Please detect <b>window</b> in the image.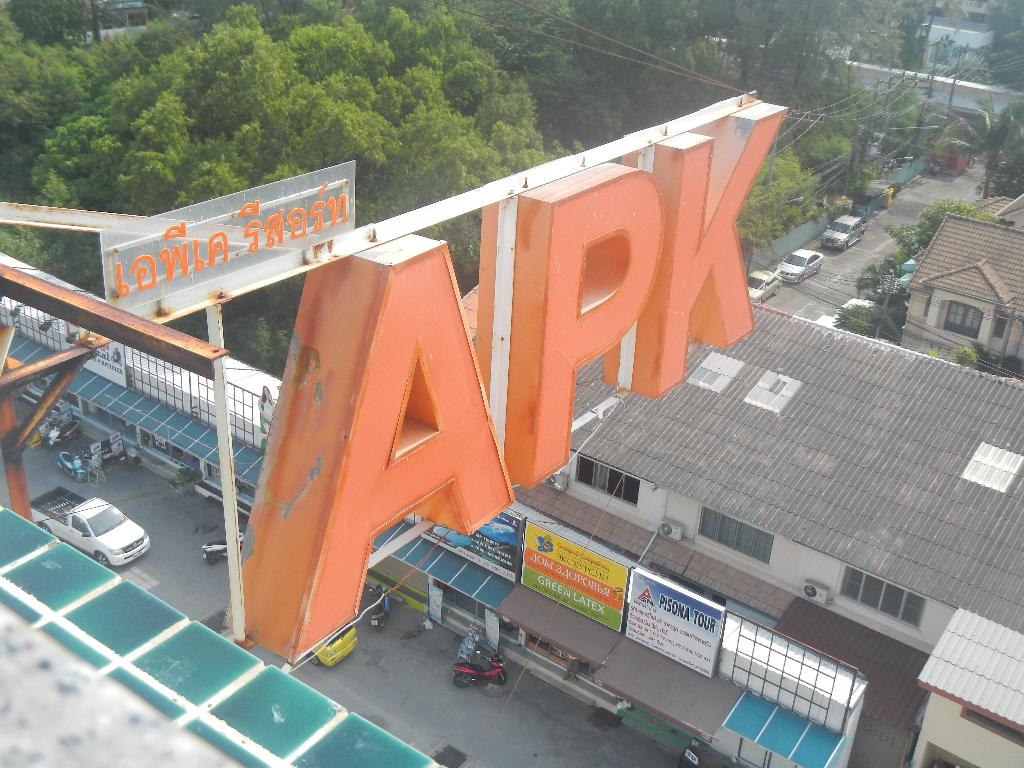
[837,566,927,630].
